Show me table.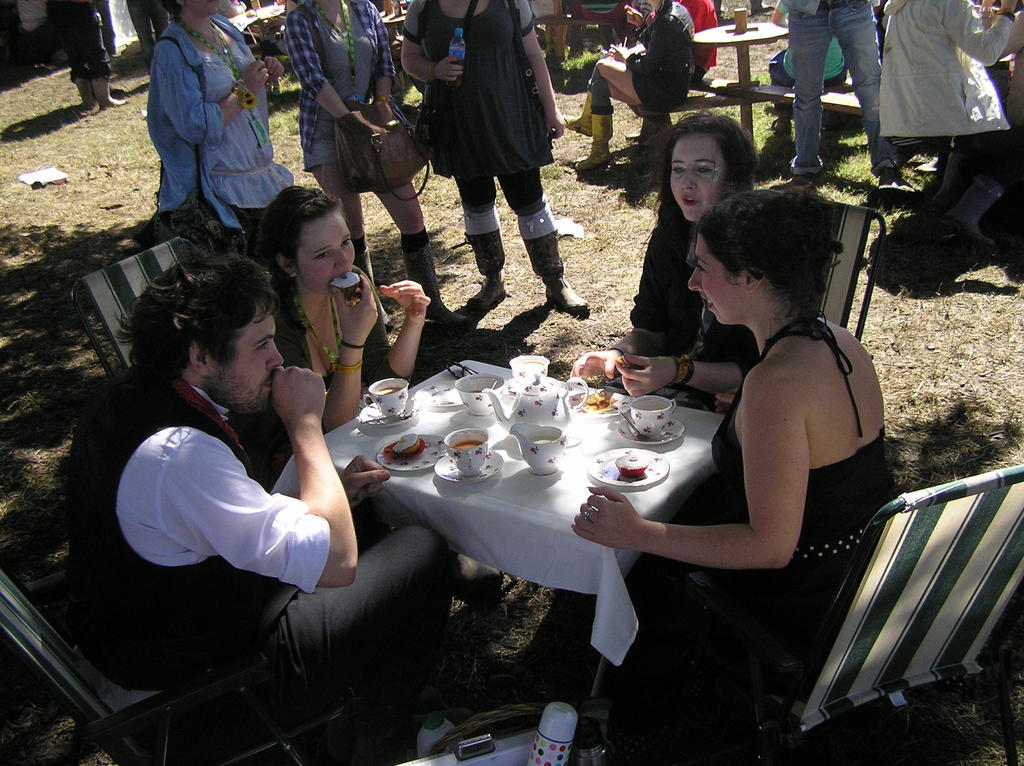
table is here: <box>265,358,727,671</box>.
